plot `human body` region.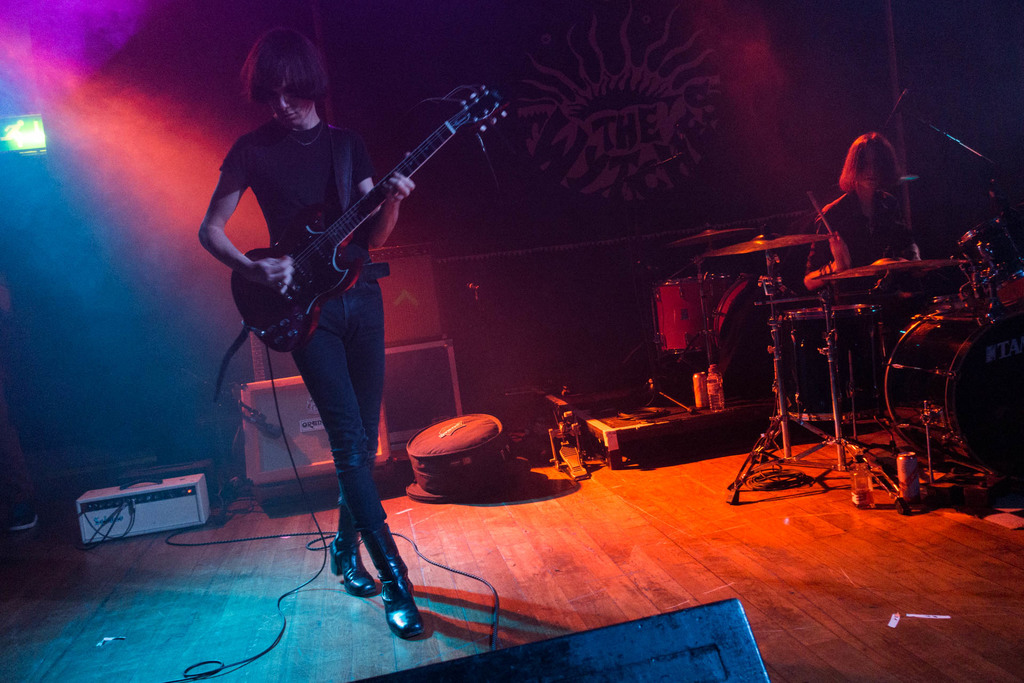
Plotted at box(794, 128, 925, 283).
